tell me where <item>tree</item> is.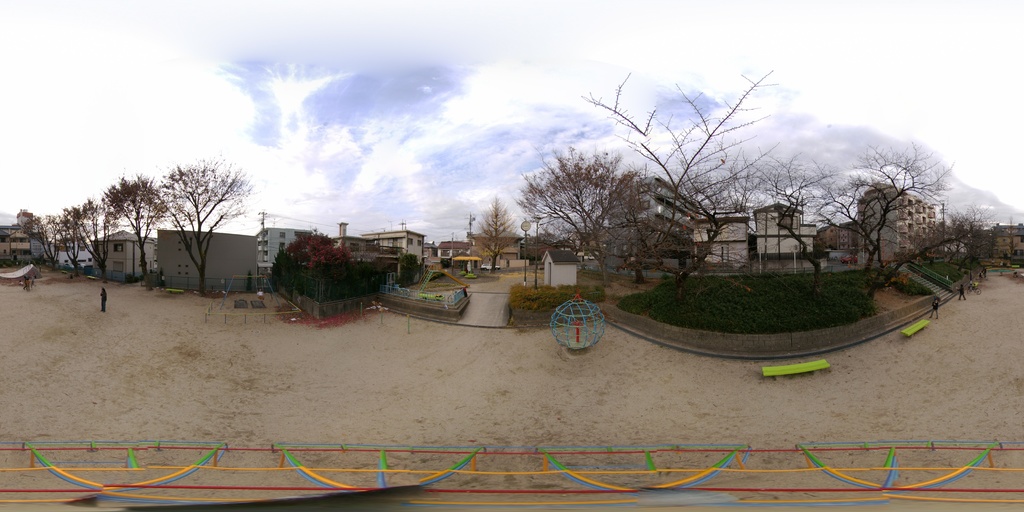
<item>tree</item> is at [399, 245, 423, 279].
